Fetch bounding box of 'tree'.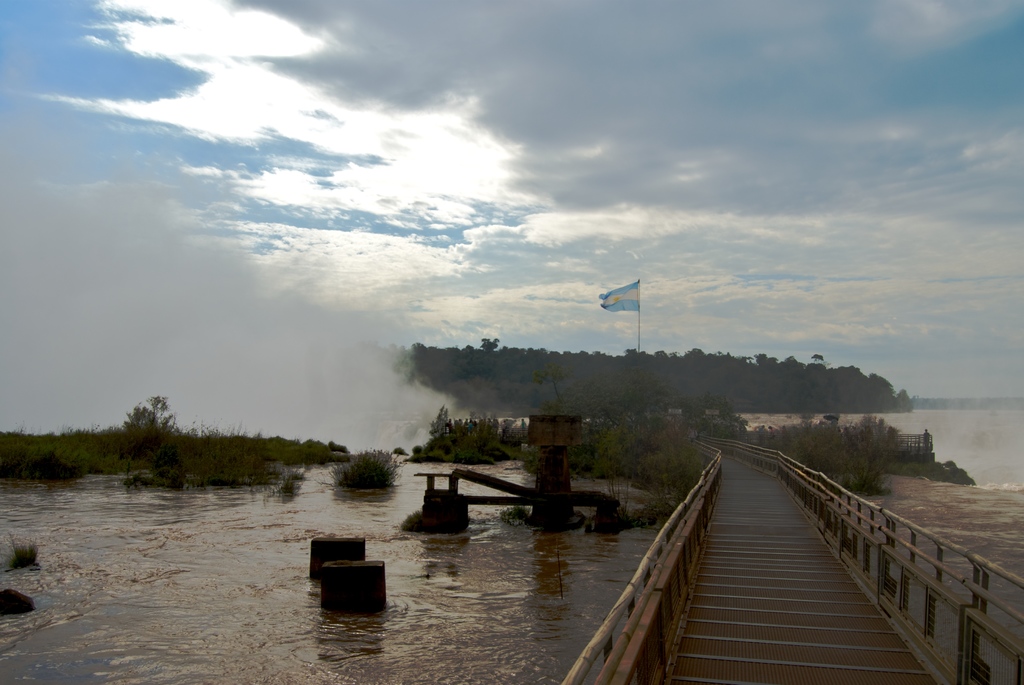
Bbox: box(430, 402, 451, 445).
